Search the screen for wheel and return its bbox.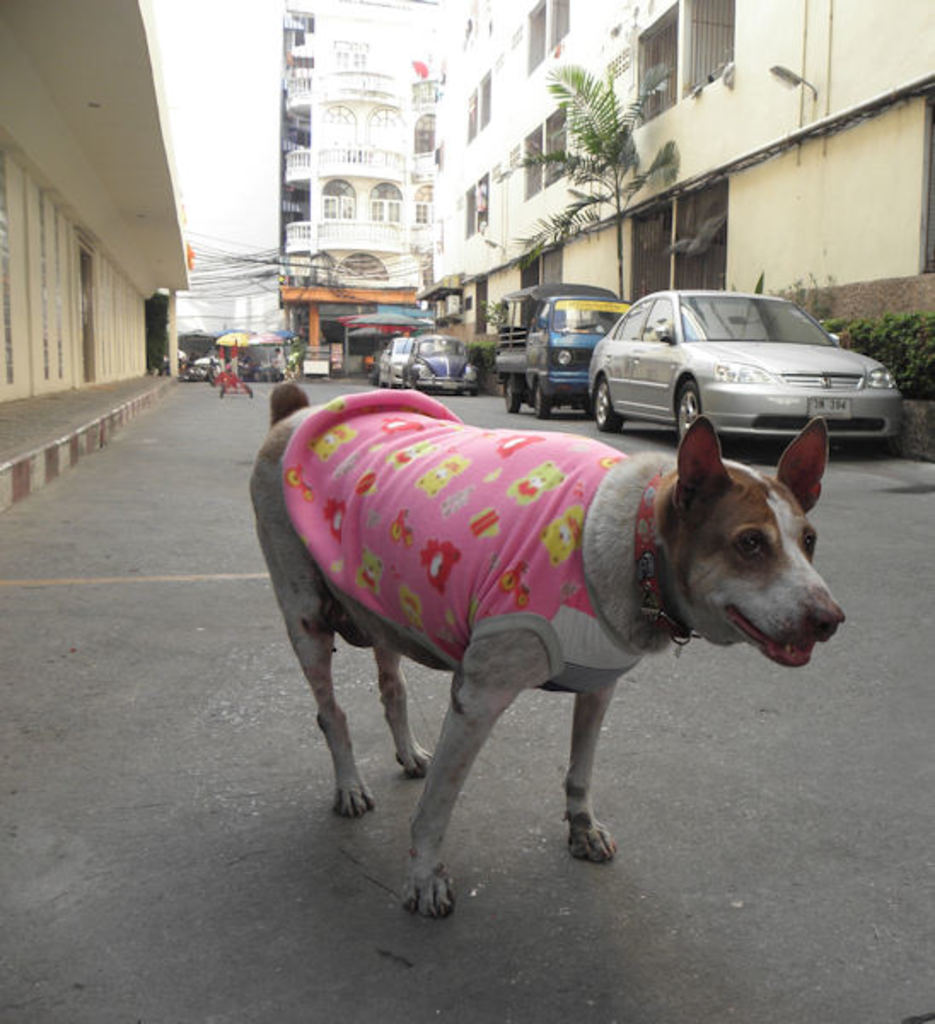
Found: 676/377/705/428.
